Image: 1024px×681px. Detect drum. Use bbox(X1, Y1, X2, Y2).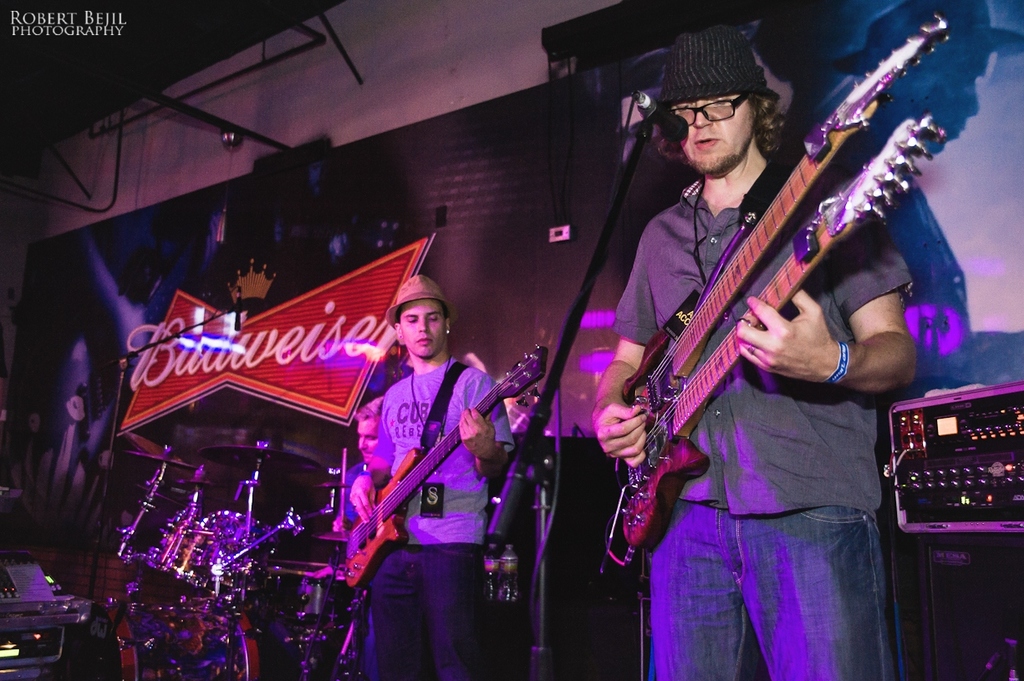
bbox(181, 503, 284, 599).
